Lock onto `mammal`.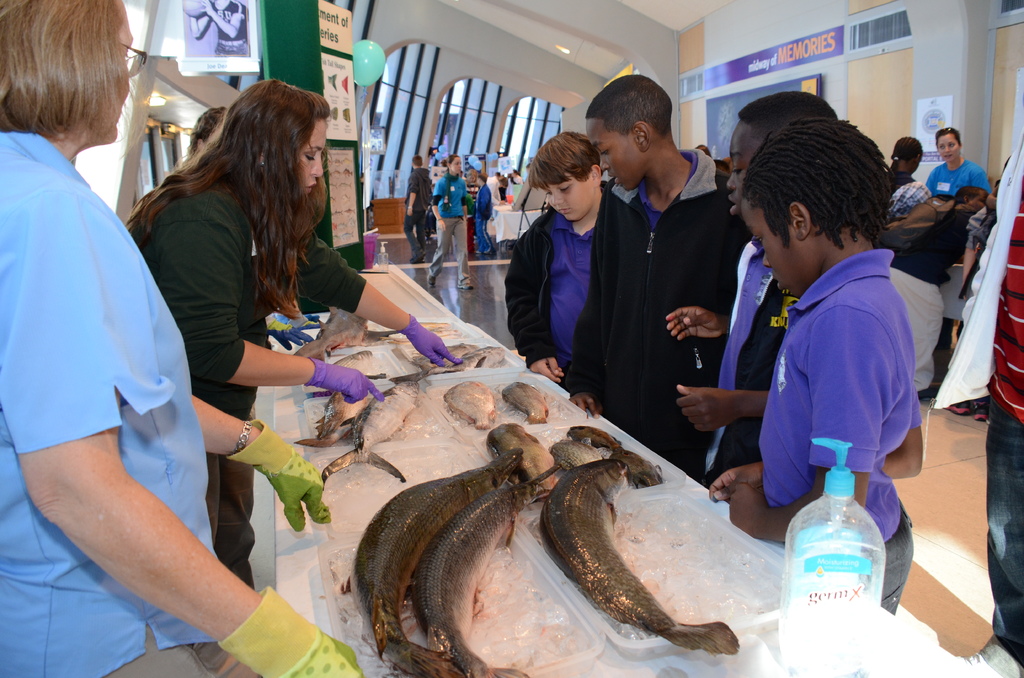
Locked: (left=925, top=60, right=1023, bottom=677).
